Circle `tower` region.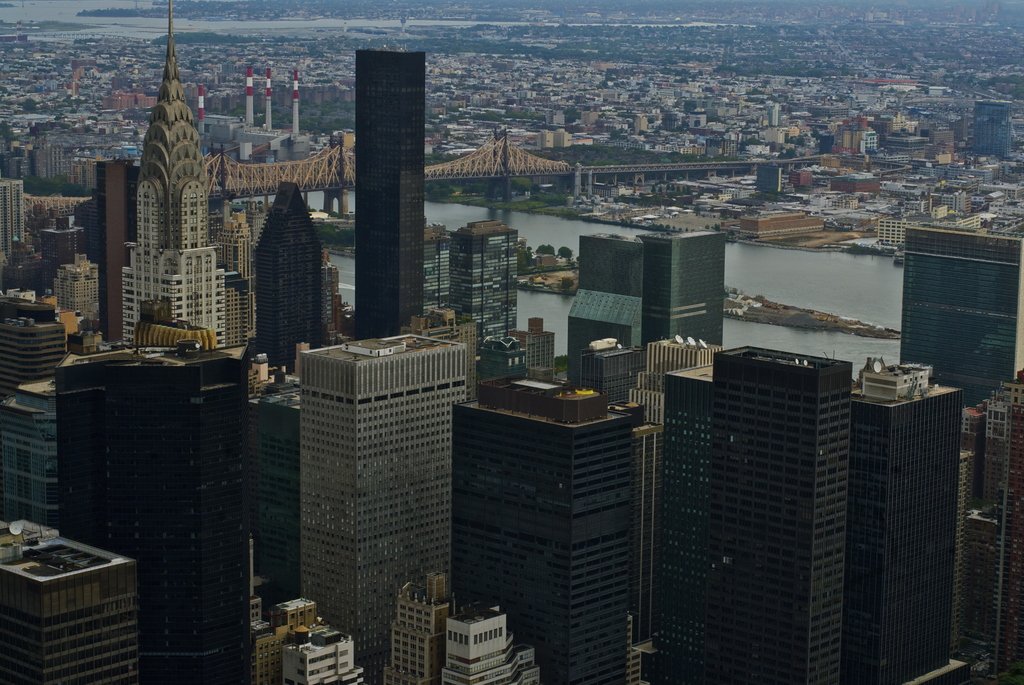
Region: bbox=[449, 213, 520, 374].
